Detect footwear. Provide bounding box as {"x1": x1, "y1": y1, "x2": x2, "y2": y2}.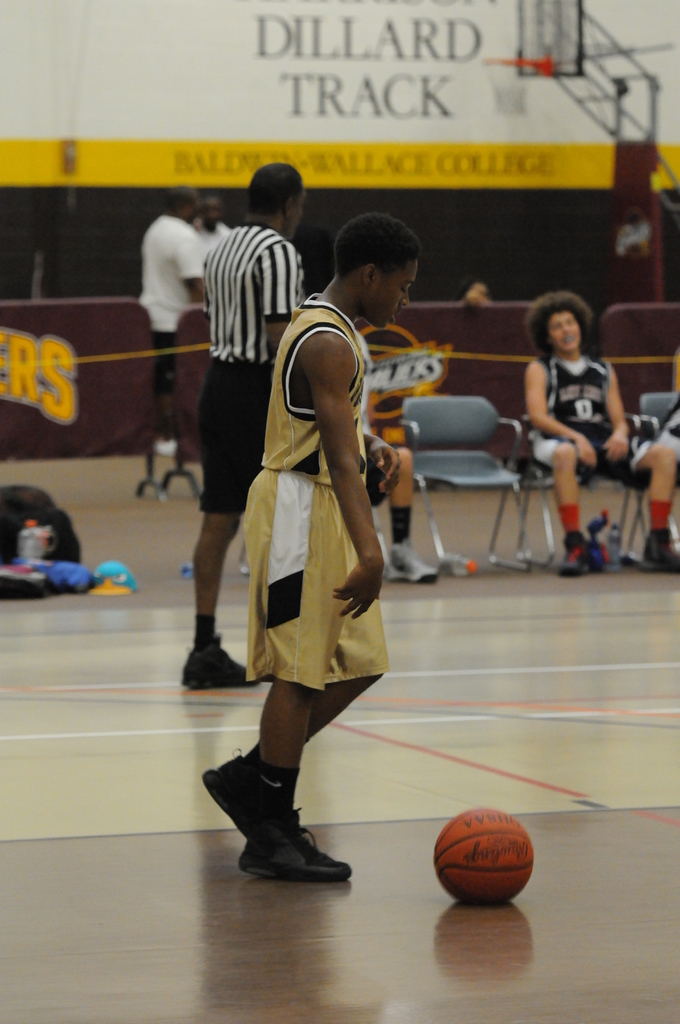
{"x1": 645, "y1": 529, "x2": 679, "y2": 573}.
